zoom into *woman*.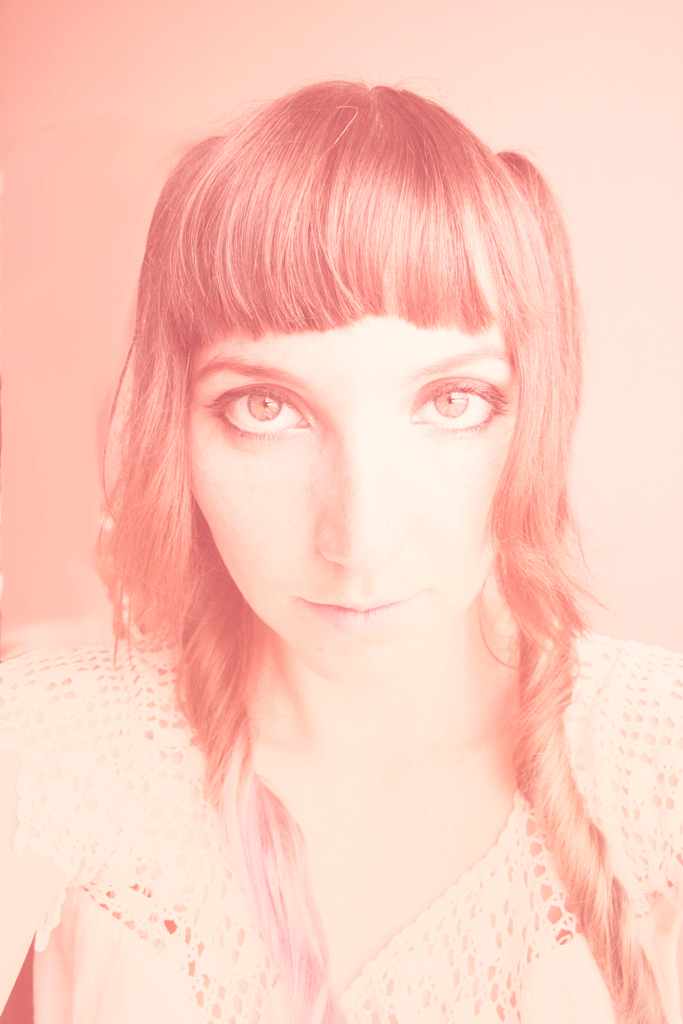
Zoom target: l=0, t=67, r=682, b=1023.
